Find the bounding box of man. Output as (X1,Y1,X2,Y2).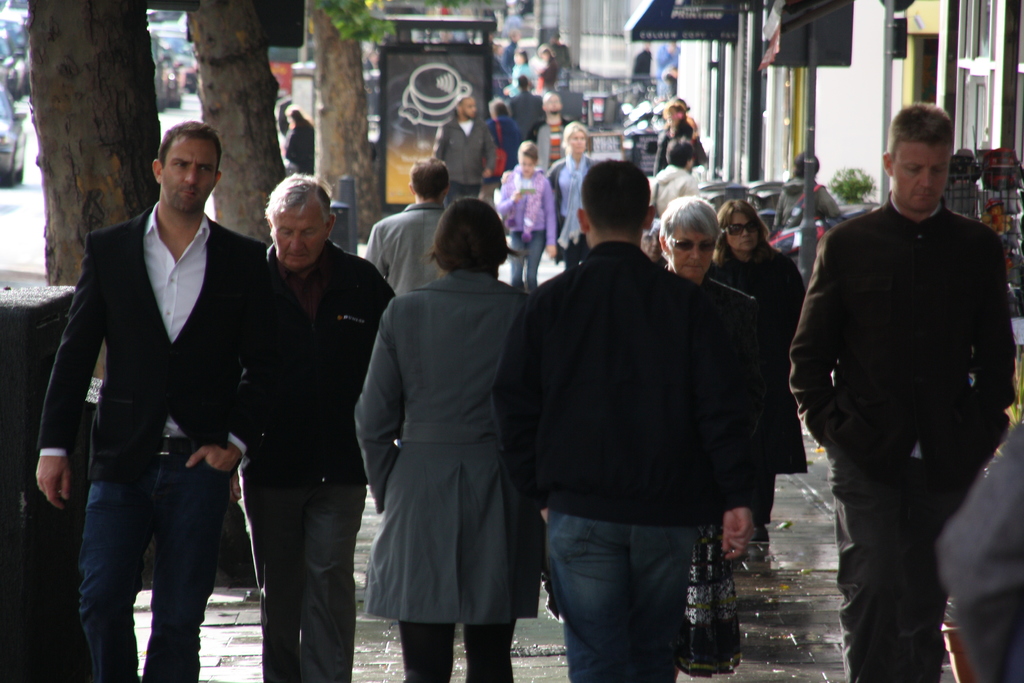
(526,92,573,176).
